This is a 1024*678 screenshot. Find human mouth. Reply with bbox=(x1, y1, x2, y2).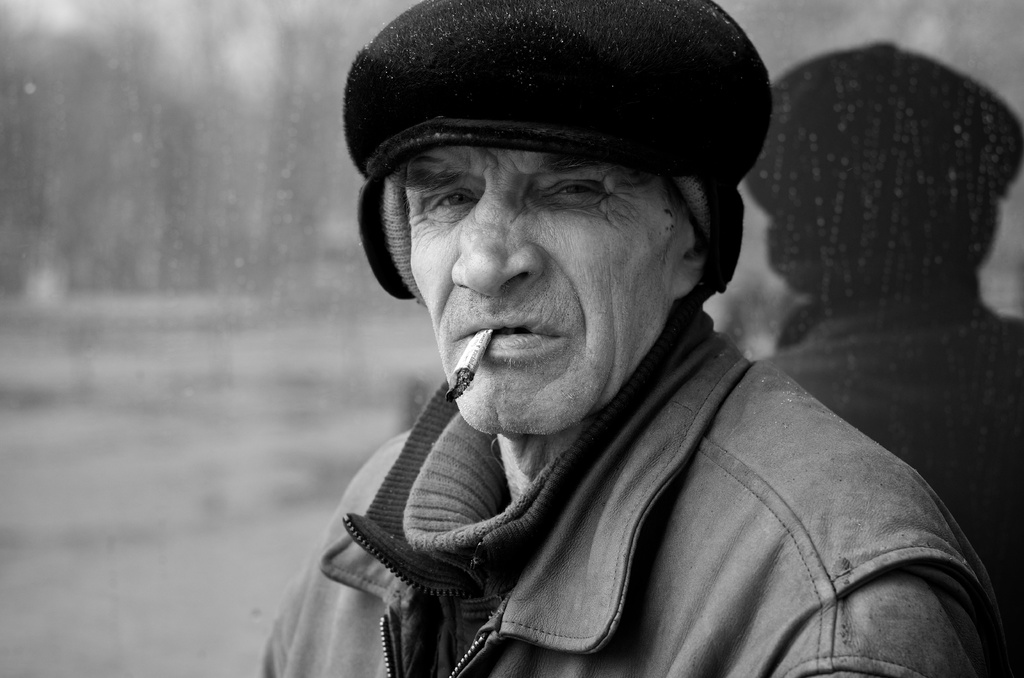
bbox=(465, 314, 564, 357).
